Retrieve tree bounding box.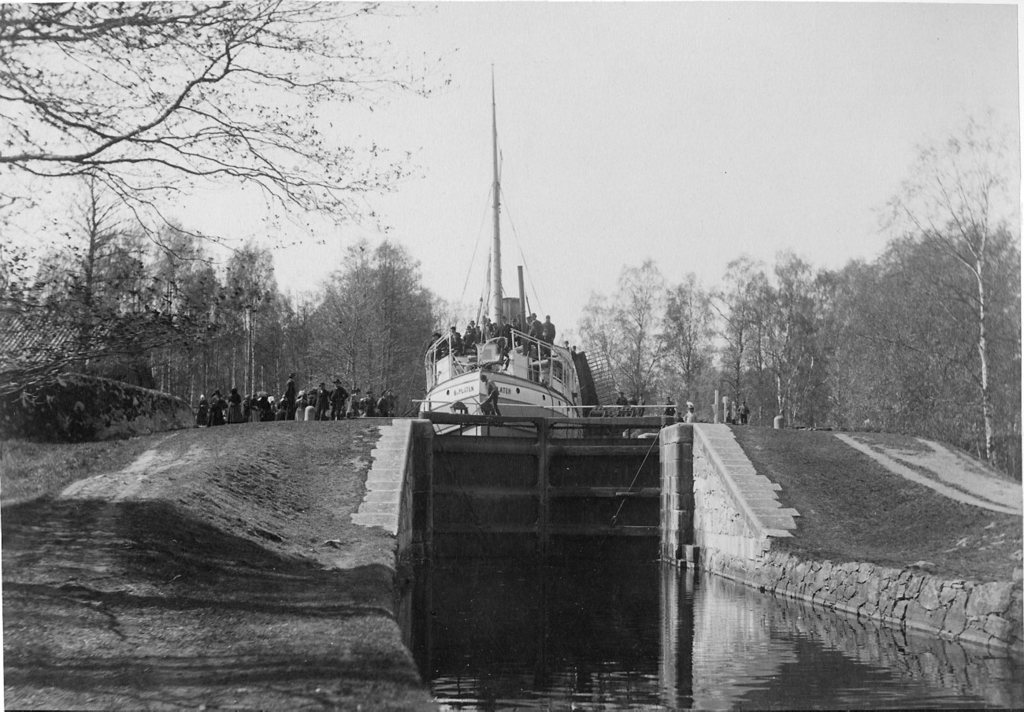
Bounding box: {"left": 305, "top": 235, "right": 446, "bottom": 405}.
